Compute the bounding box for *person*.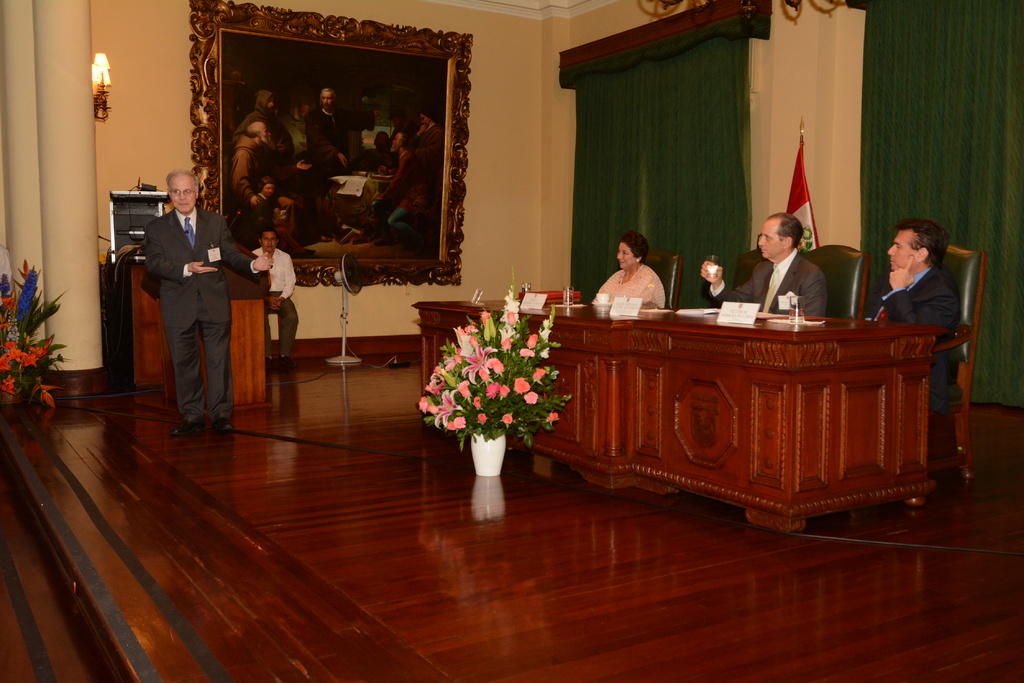
865/216/963/414.
